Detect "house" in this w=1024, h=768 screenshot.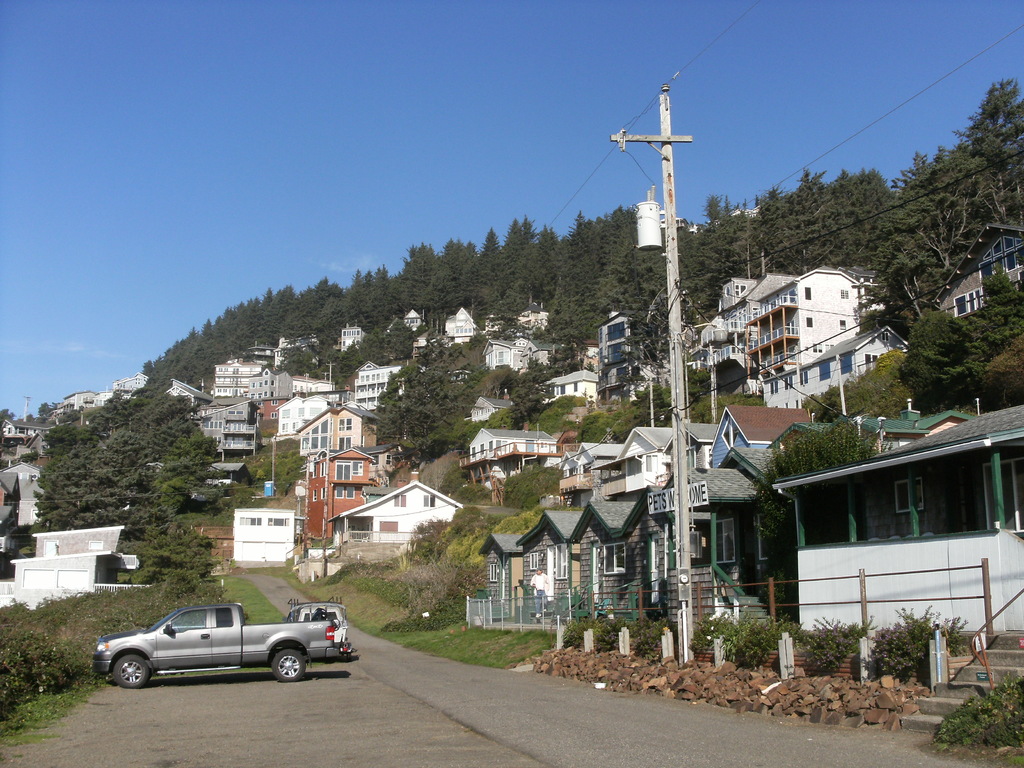
Detection: pyautogui.locateOnScreen(656, 203, 701, 240).
